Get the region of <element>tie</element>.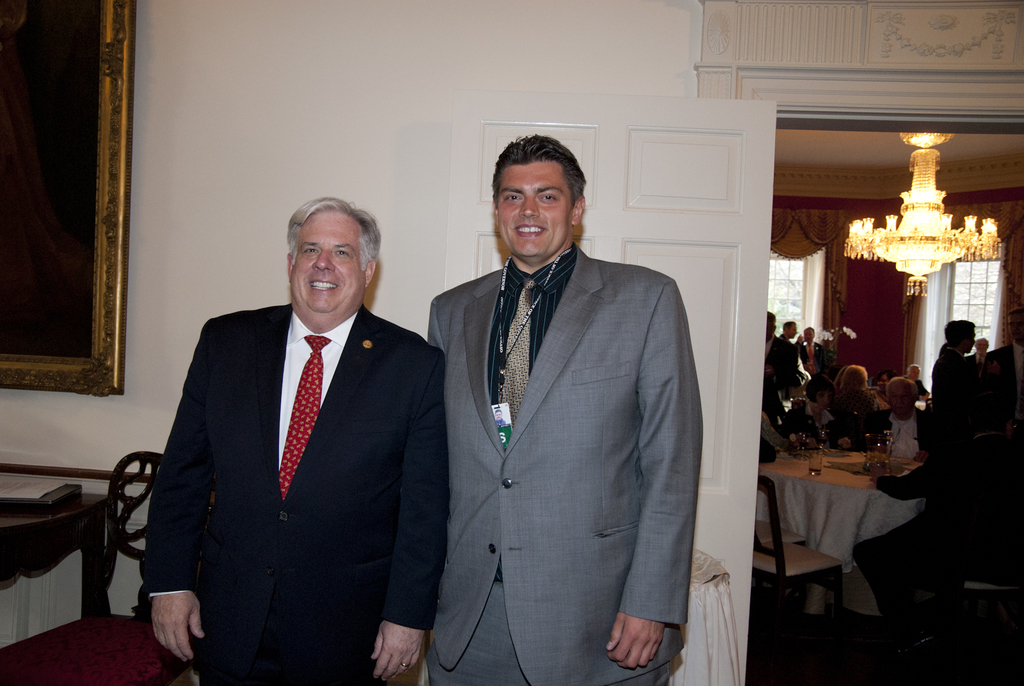
284/332/331/507.
